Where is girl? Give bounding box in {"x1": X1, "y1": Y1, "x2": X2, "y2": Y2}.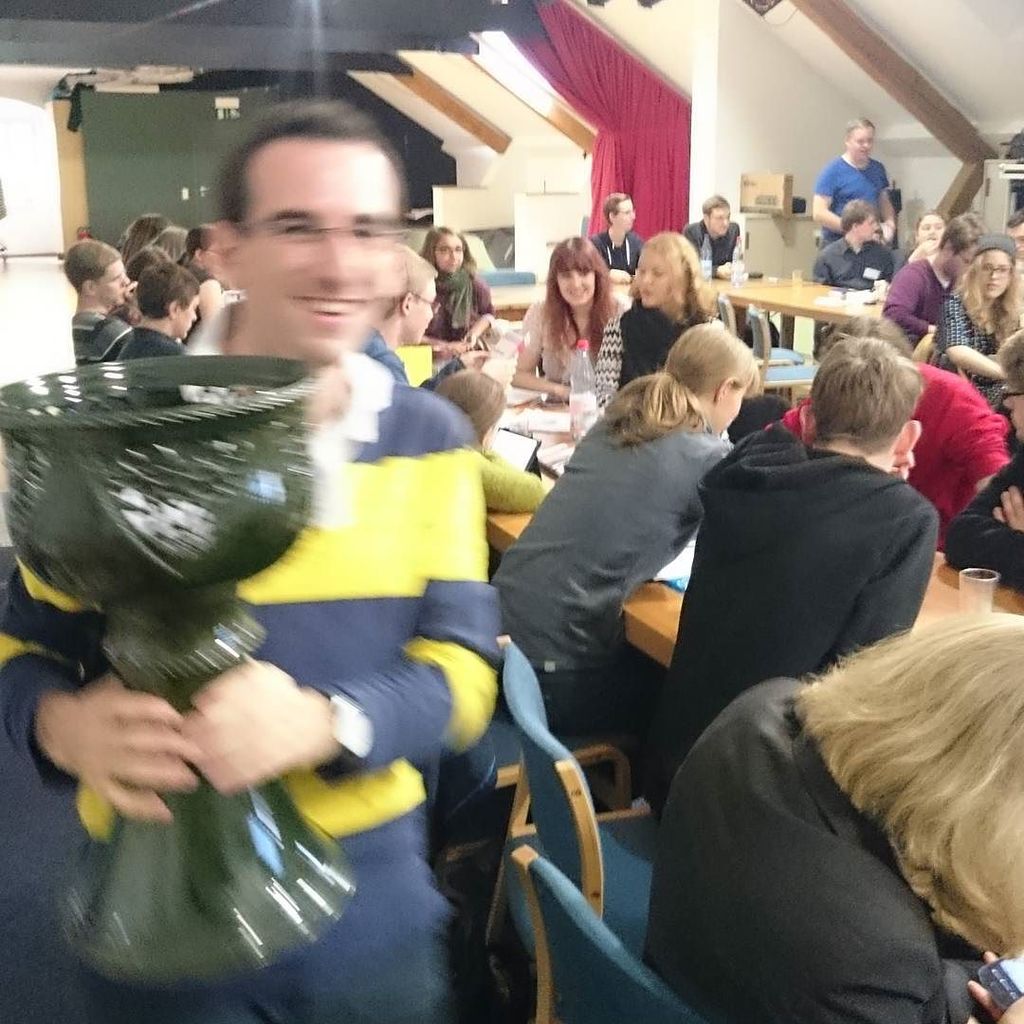
{"x1": 933, "y1": 229, "x2": 1022, "y2": 397}.
